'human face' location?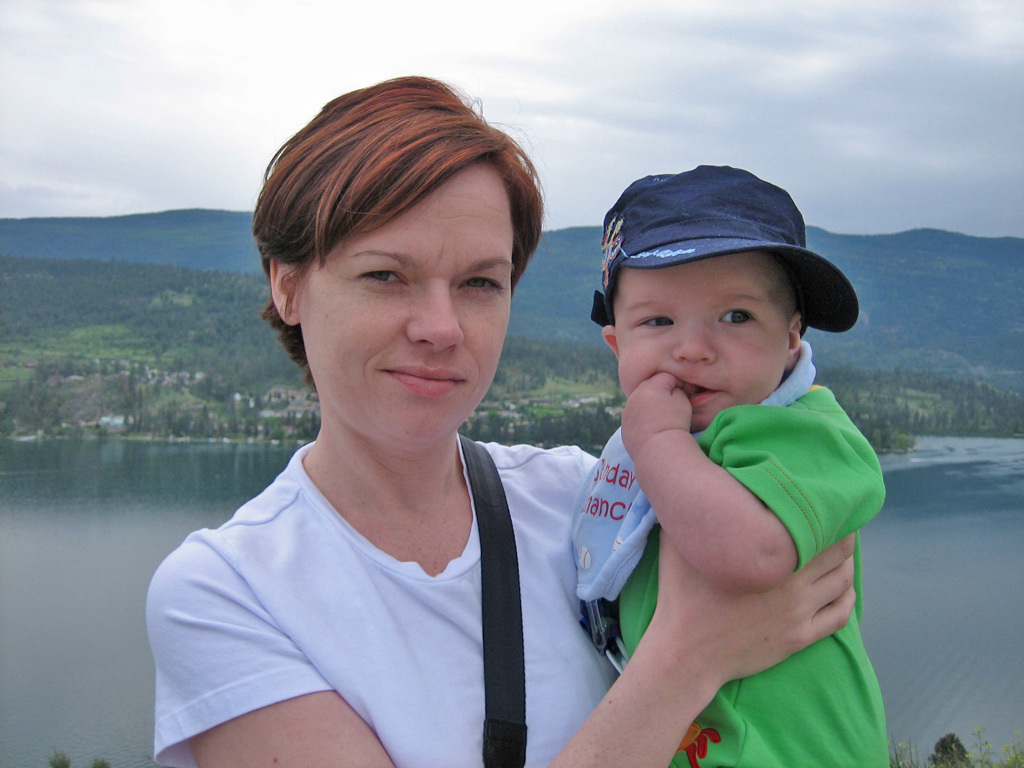
detection(297, 156, 521, 437)
